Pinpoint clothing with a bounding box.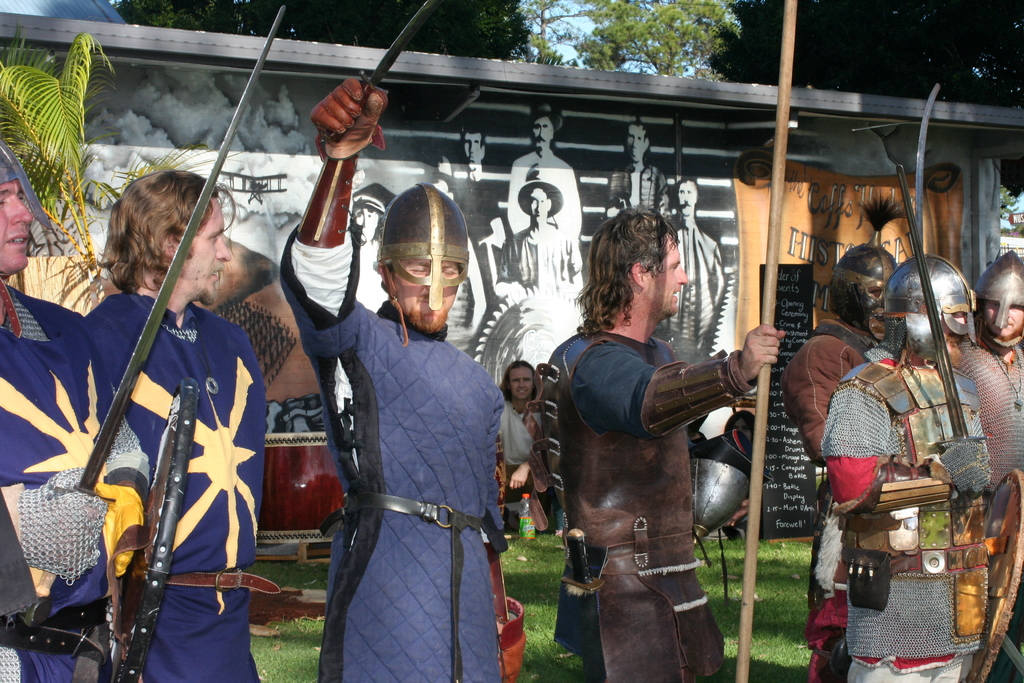
bbox=[960, 334, 1023, 488].
